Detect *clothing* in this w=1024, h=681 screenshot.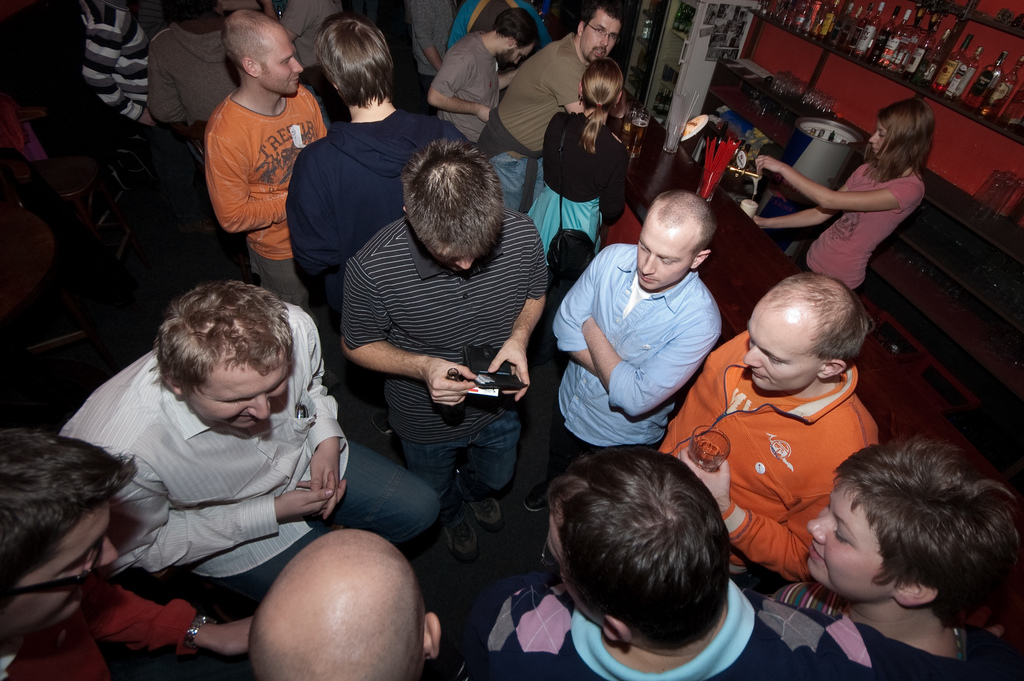
Detection: <bbox>470, 29, 588, 206</bbox>.
